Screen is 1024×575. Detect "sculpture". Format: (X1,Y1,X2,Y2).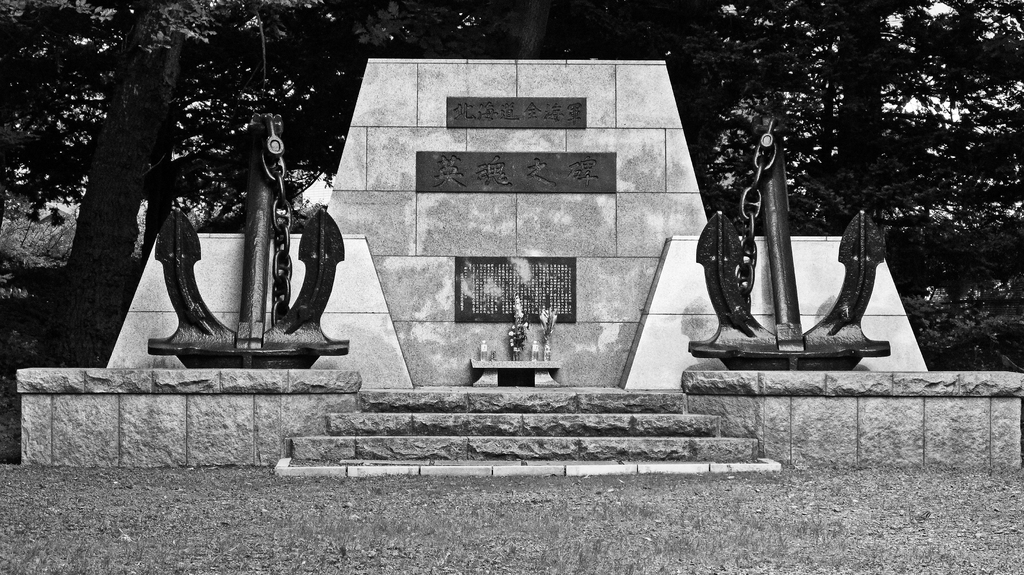
(153,179,341,352).
